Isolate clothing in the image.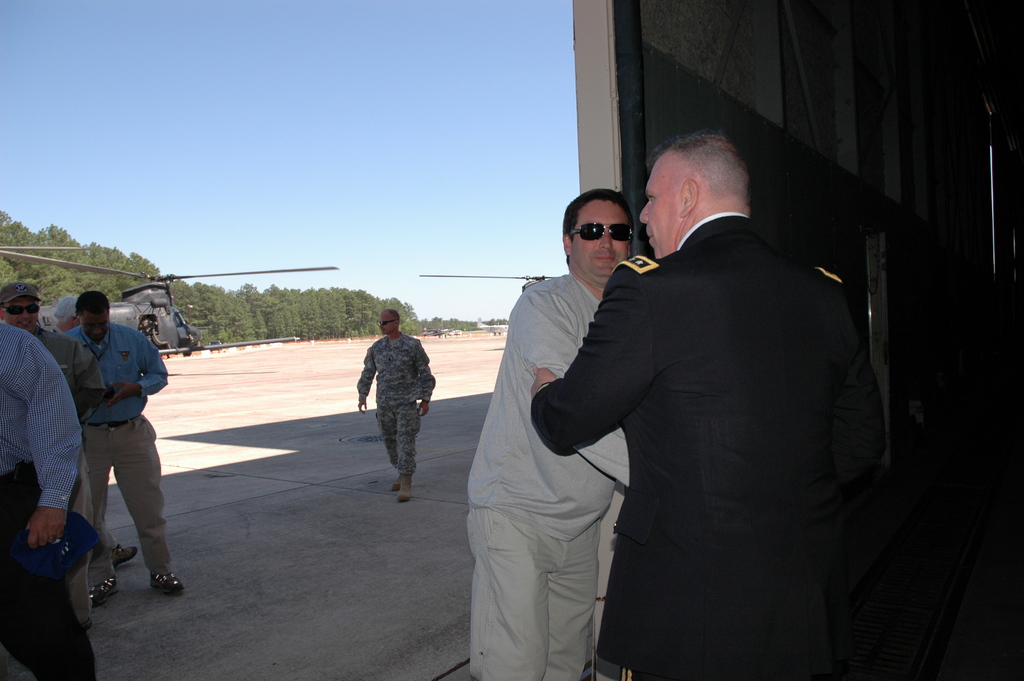
Isolated region: crop(49, 324, 183, 602).
